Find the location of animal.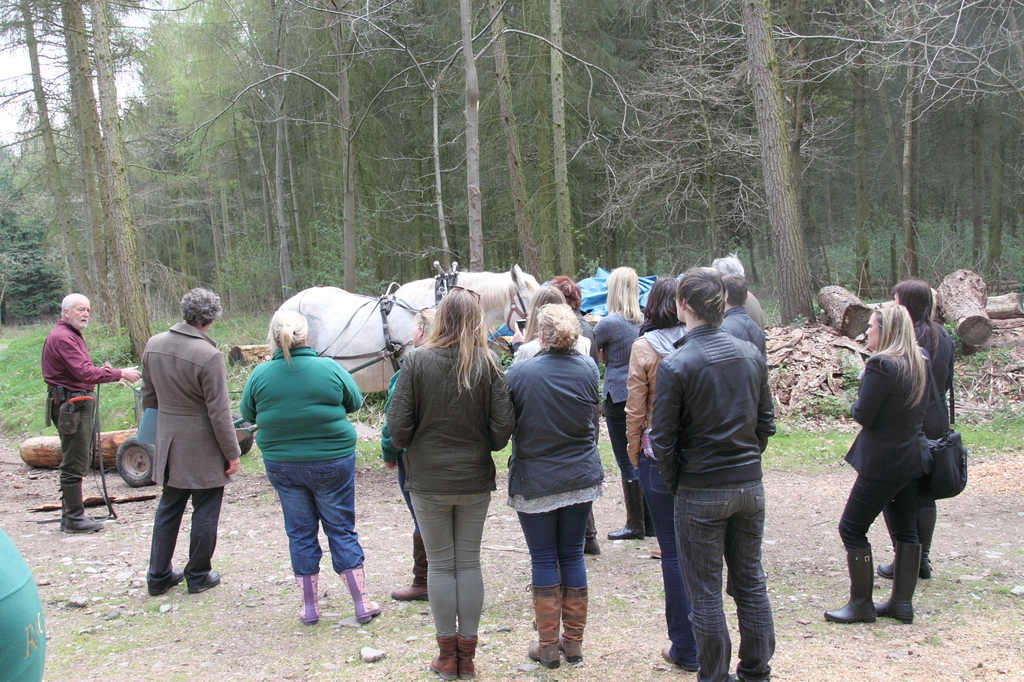
Location: 255/262/540/395.
